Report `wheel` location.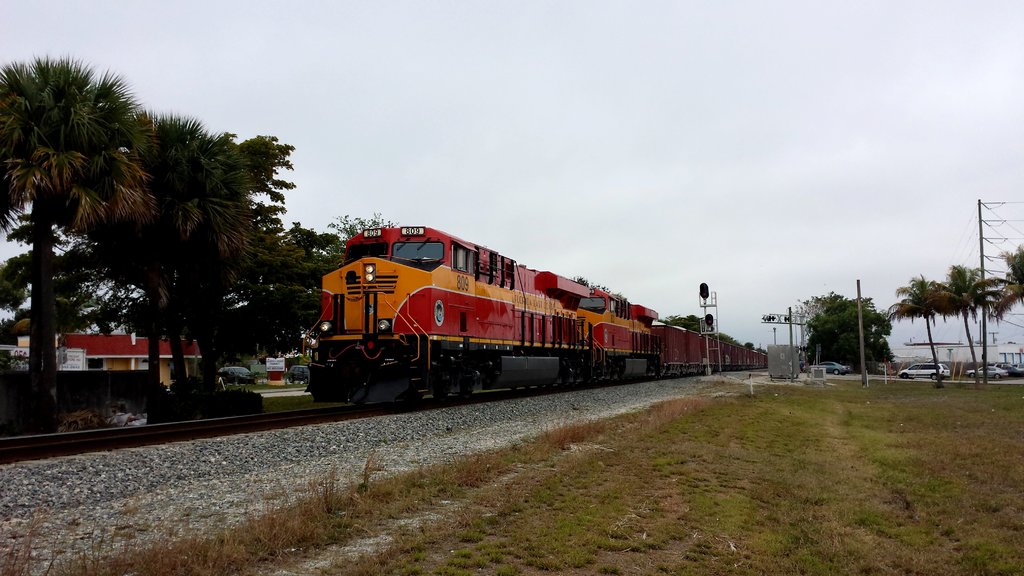
Report: <bbox>432, 389, 445, 401</bbox>.
